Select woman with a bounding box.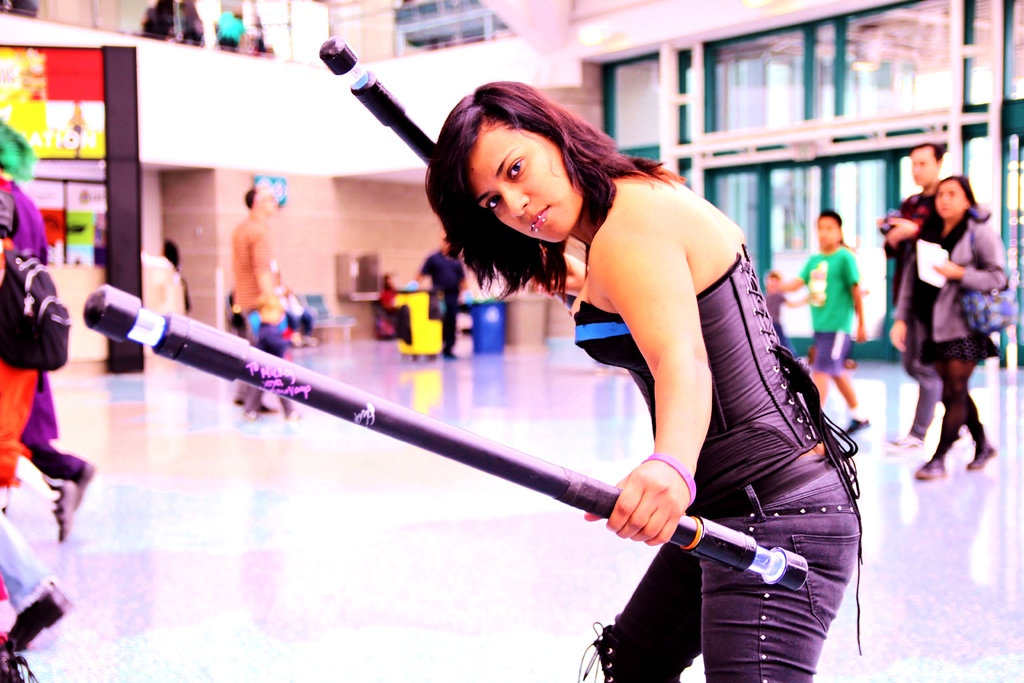
<region>881, 177, 1009, 493</region>.
